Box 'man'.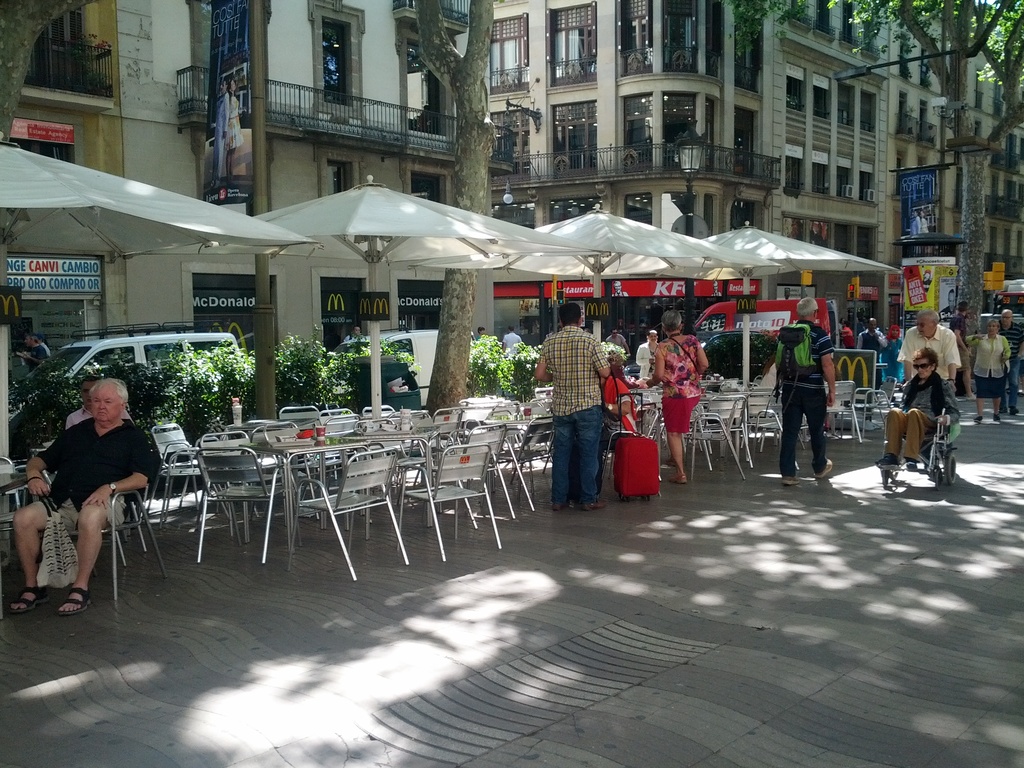
x1=855 y1=317 x2=891 y2=393.
